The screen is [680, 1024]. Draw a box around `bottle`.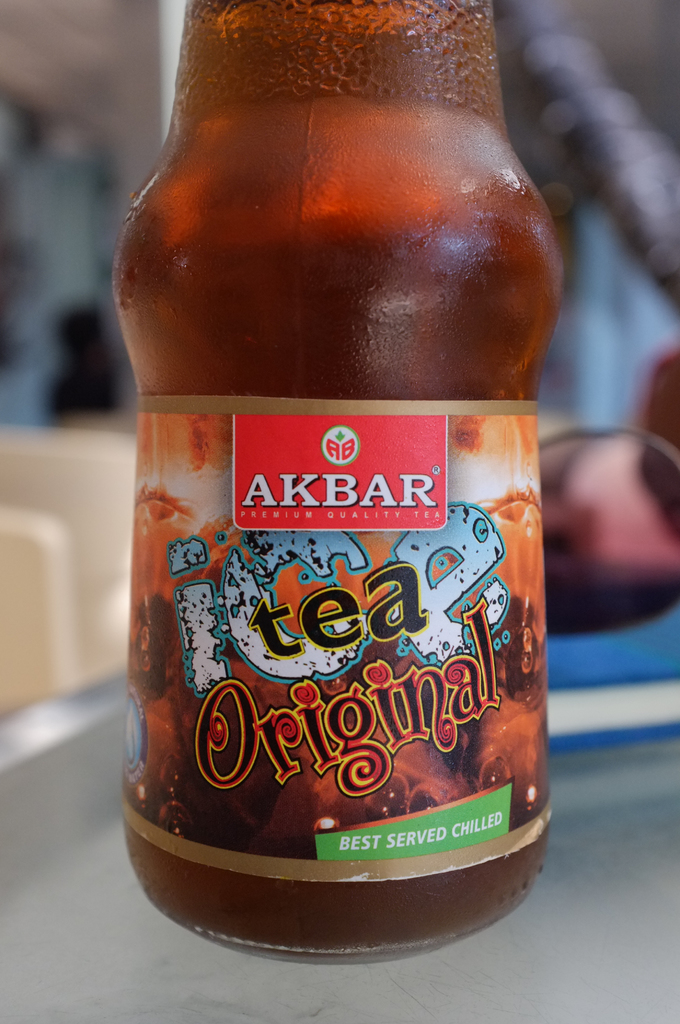
locate(111, 0, 567, 946).
